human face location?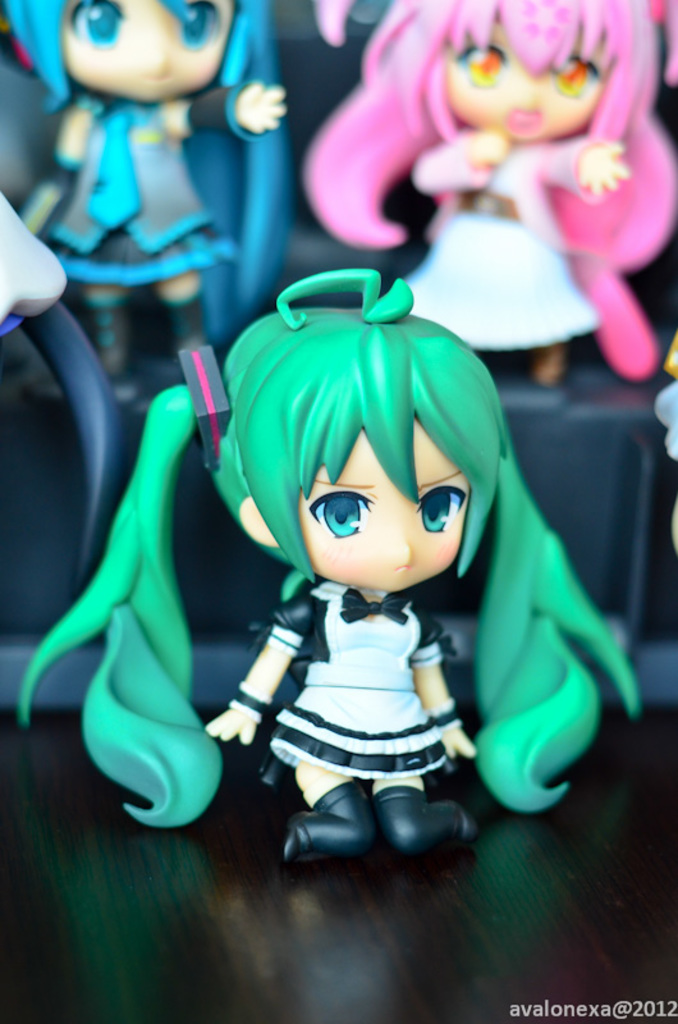
detection(60, 3, 232, 91)
